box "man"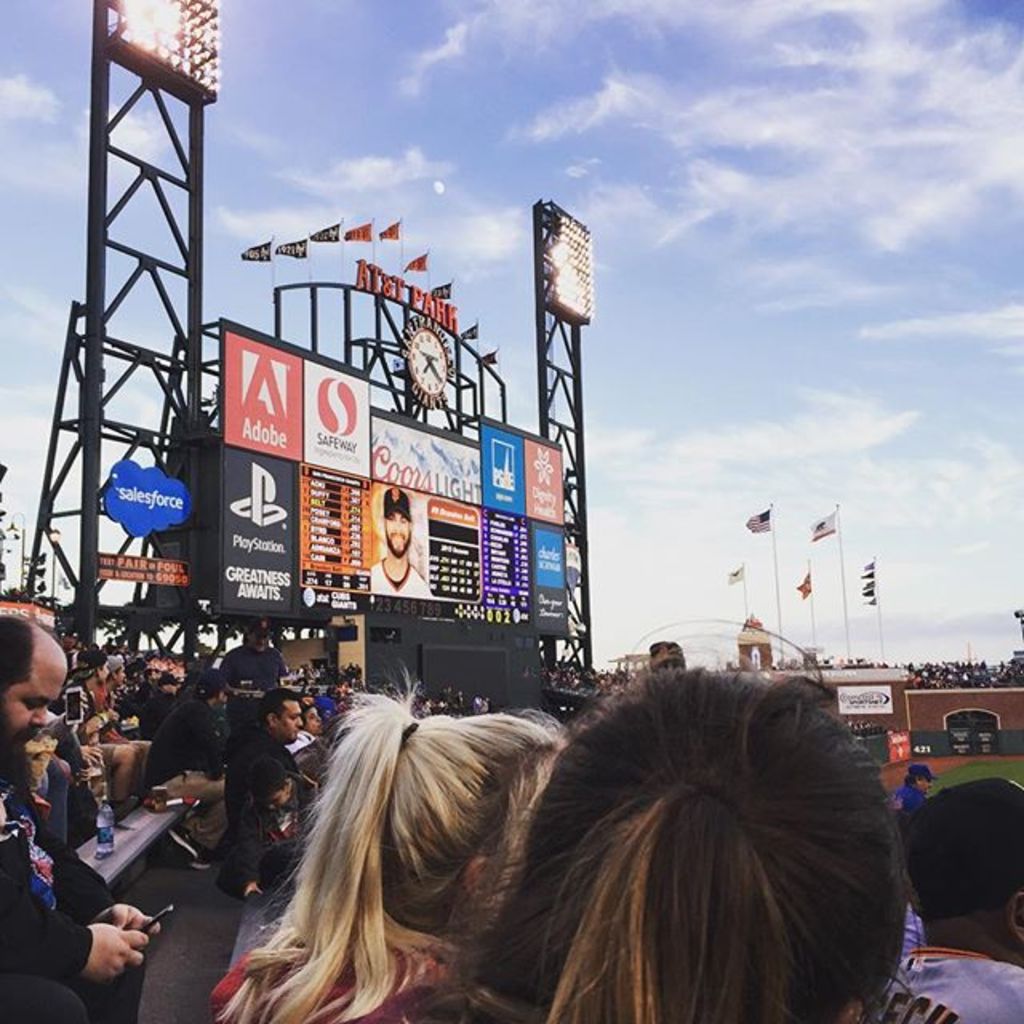
870 779 1022 1022
